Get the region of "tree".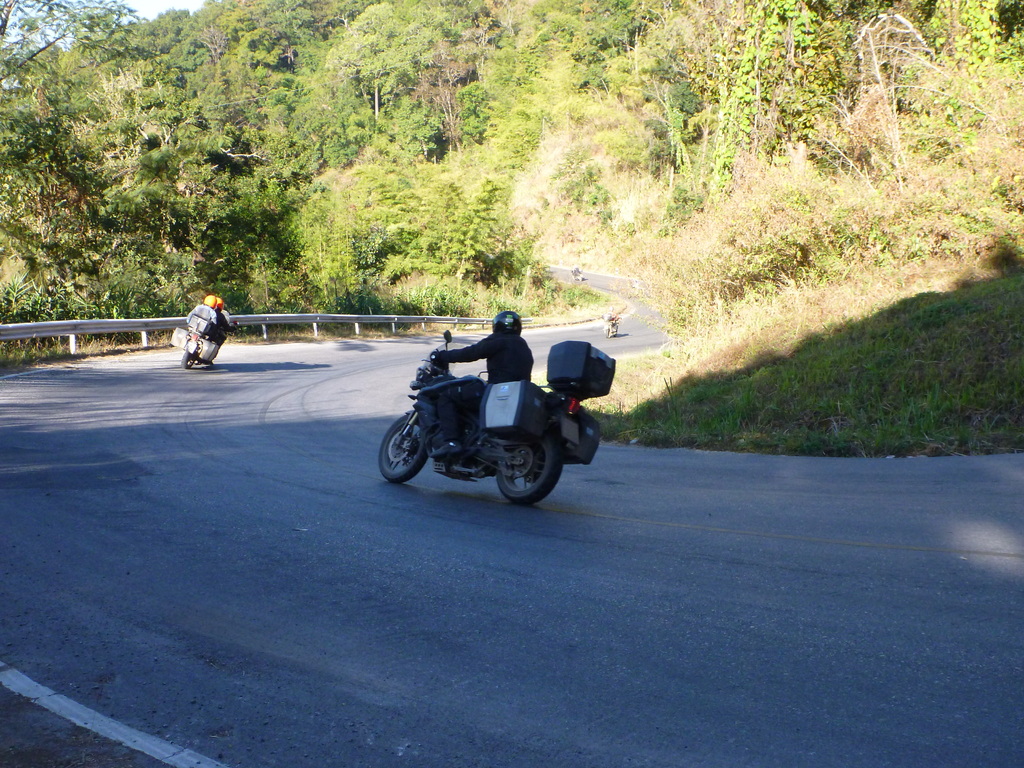
box(0, 0, 1023, 383).
